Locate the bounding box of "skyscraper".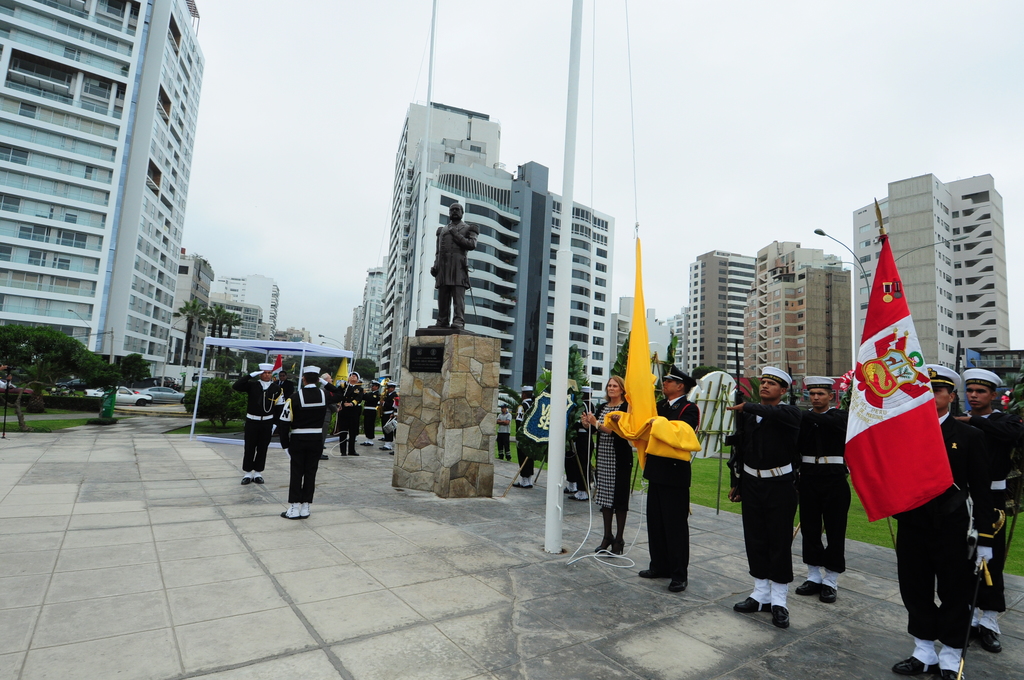
Bounding box: (left=681, top=248, right=761, bottom=378).
